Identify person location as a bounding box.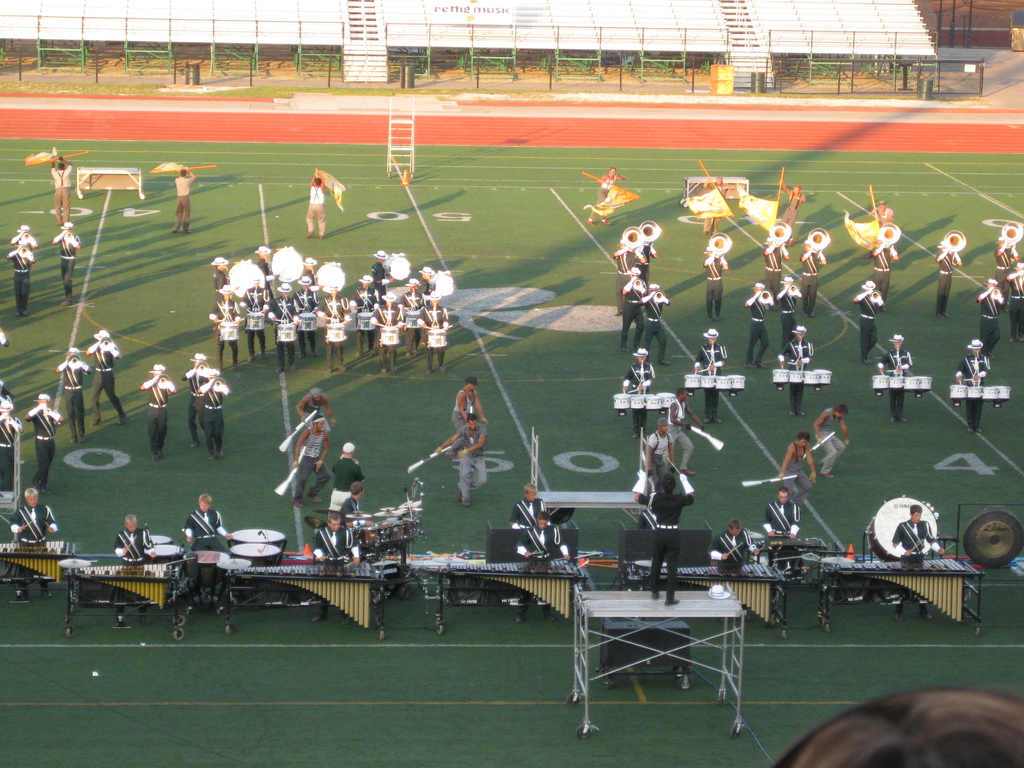
box=[698, 241, 731, 321].
